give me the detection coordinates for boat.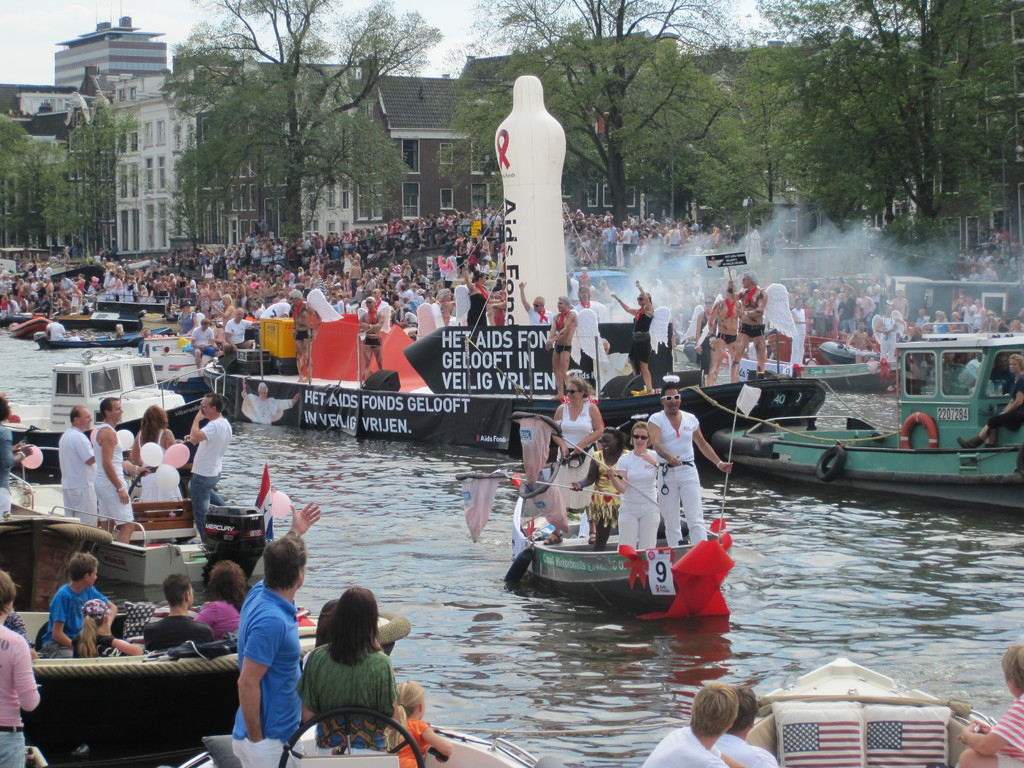
bbox(684, 305, 1023, 509).
